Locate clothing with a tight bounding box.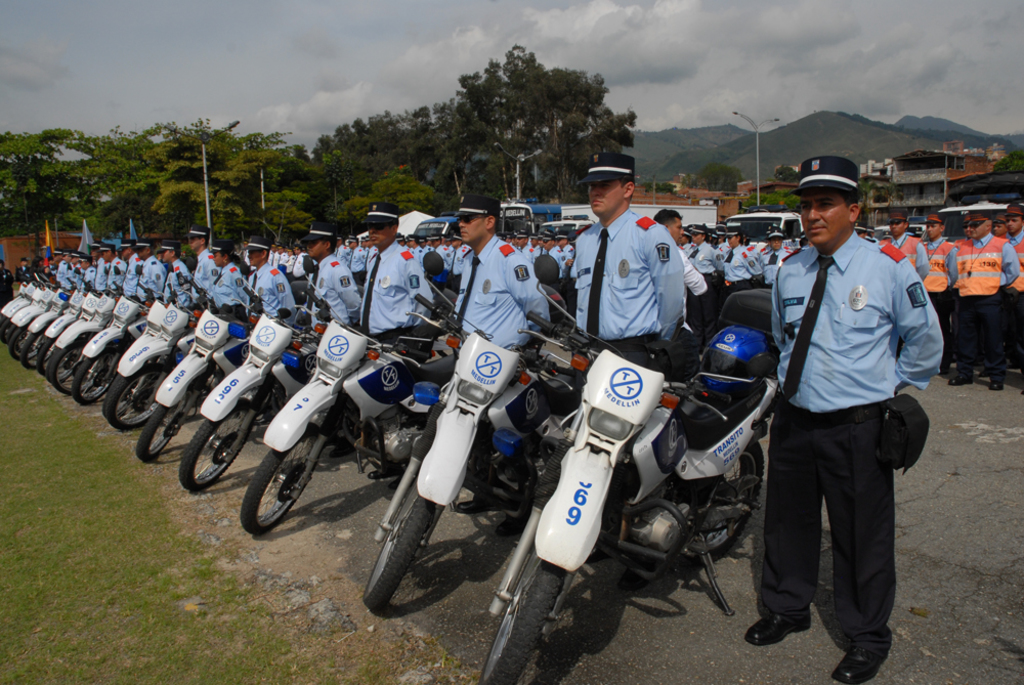
216/261/252/317.
